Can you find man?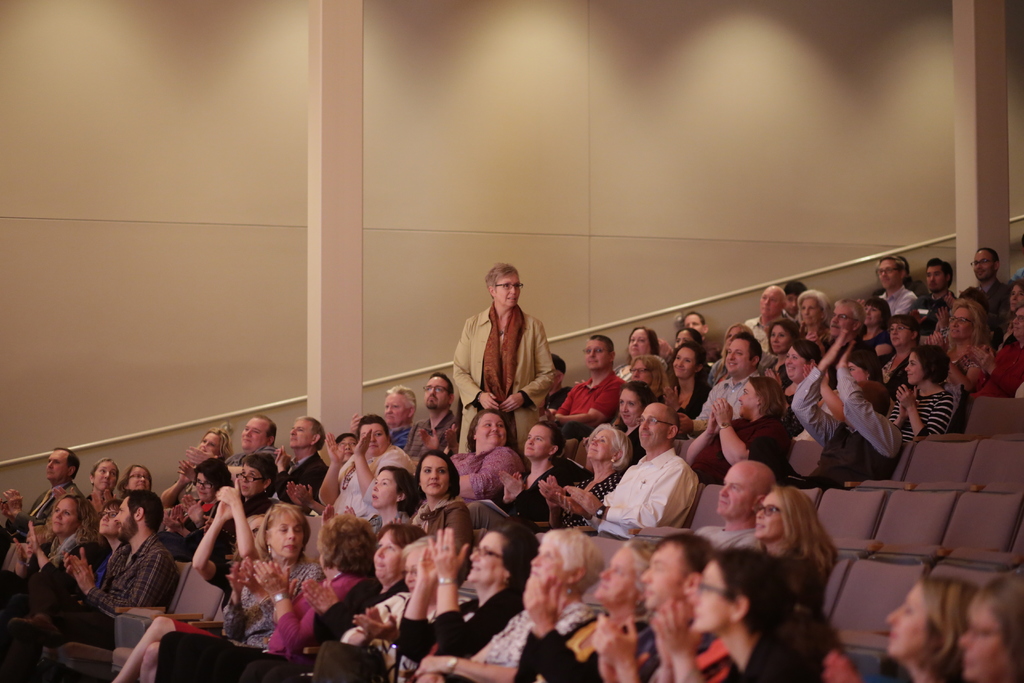
Yes, bounding box: (750, 287, 791, 352).
